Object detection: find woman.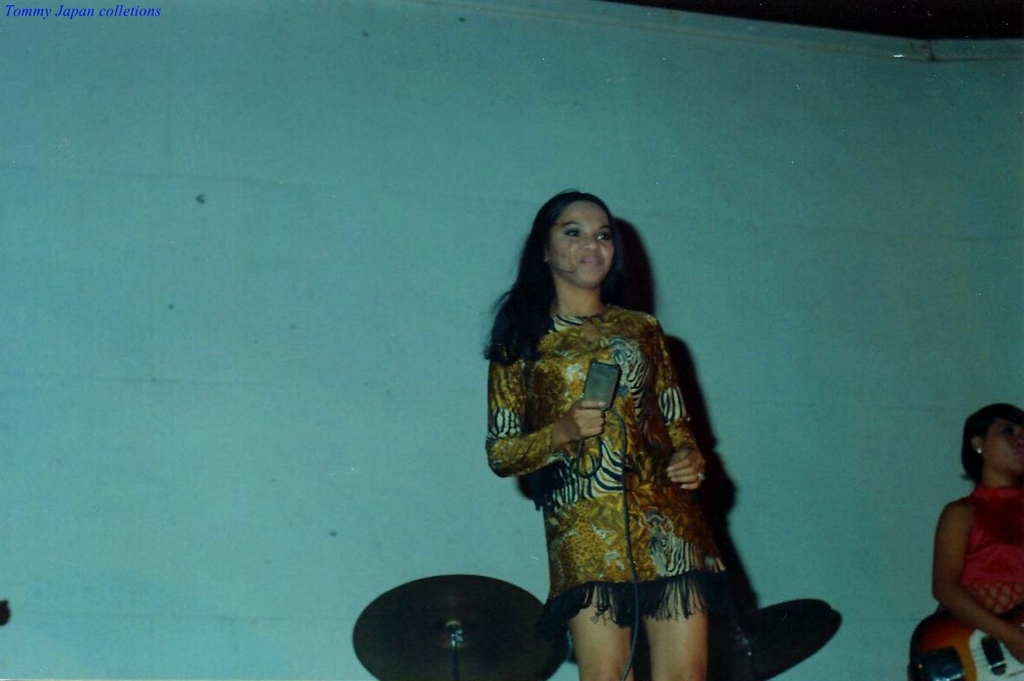
bbox=(481, 183, 731, 680).
